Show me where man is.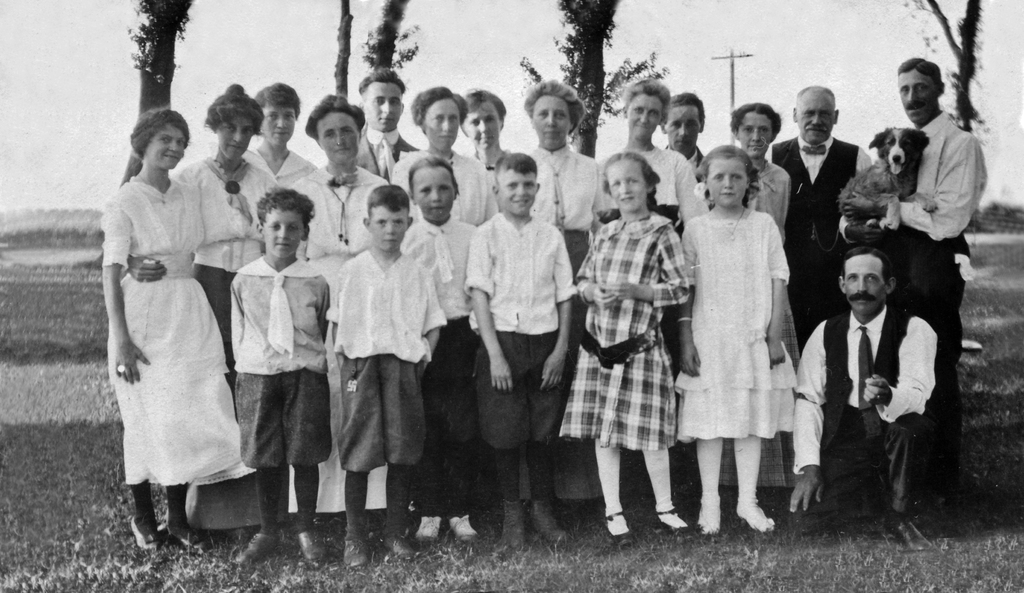
man is at 354/65/421/184.
